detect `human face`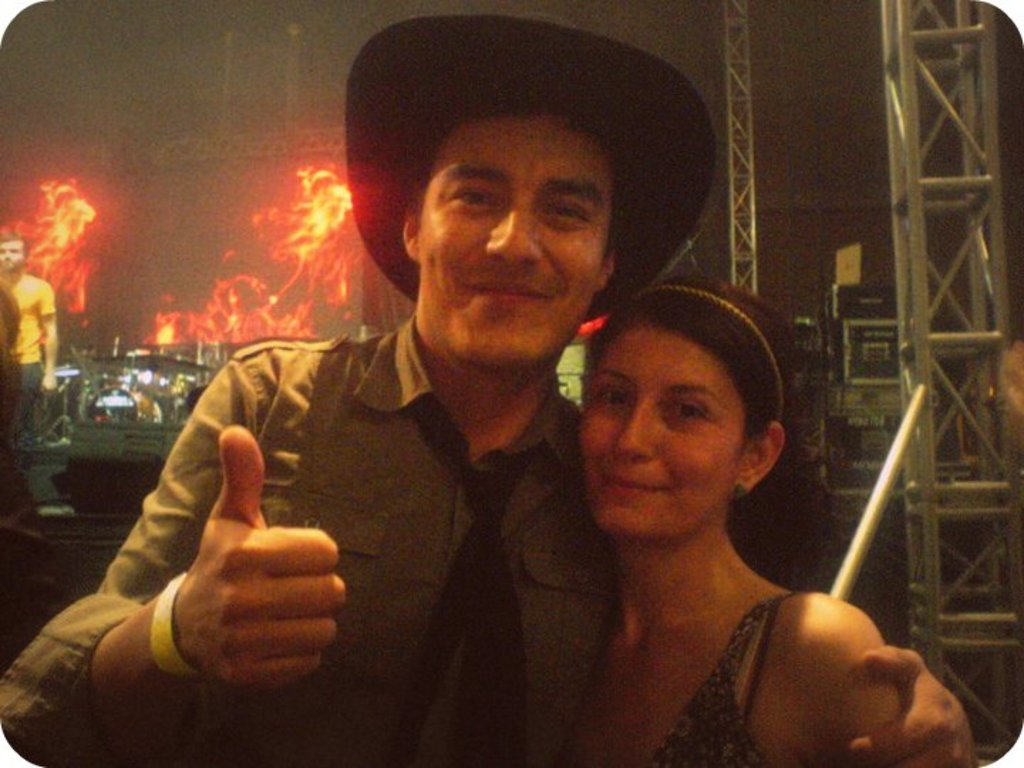
rect(405, 110, 612, 363)
